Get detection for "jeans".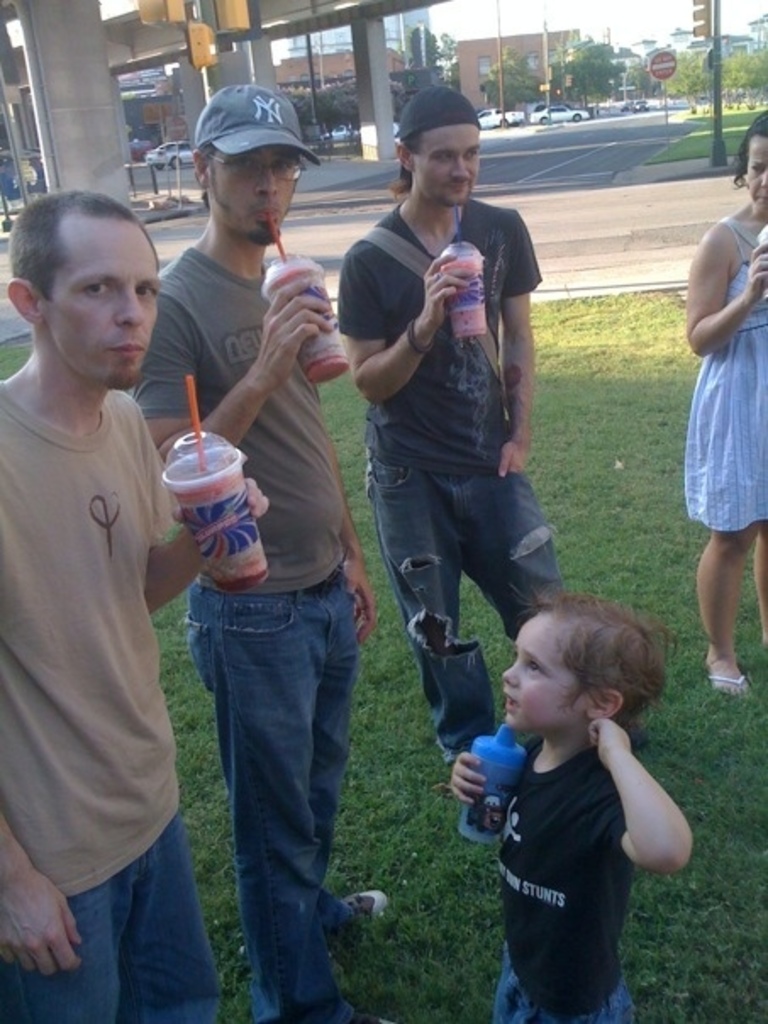
Detection: 183/563/361/1022.
